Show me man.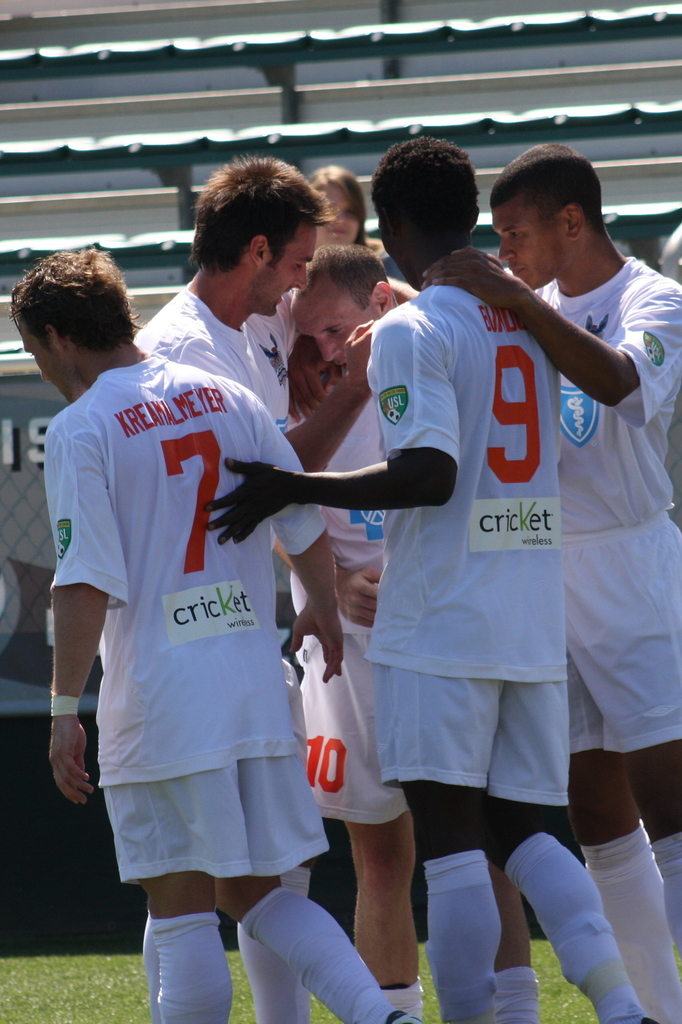
man is here: bbox(416, 138, 681, 1023).
